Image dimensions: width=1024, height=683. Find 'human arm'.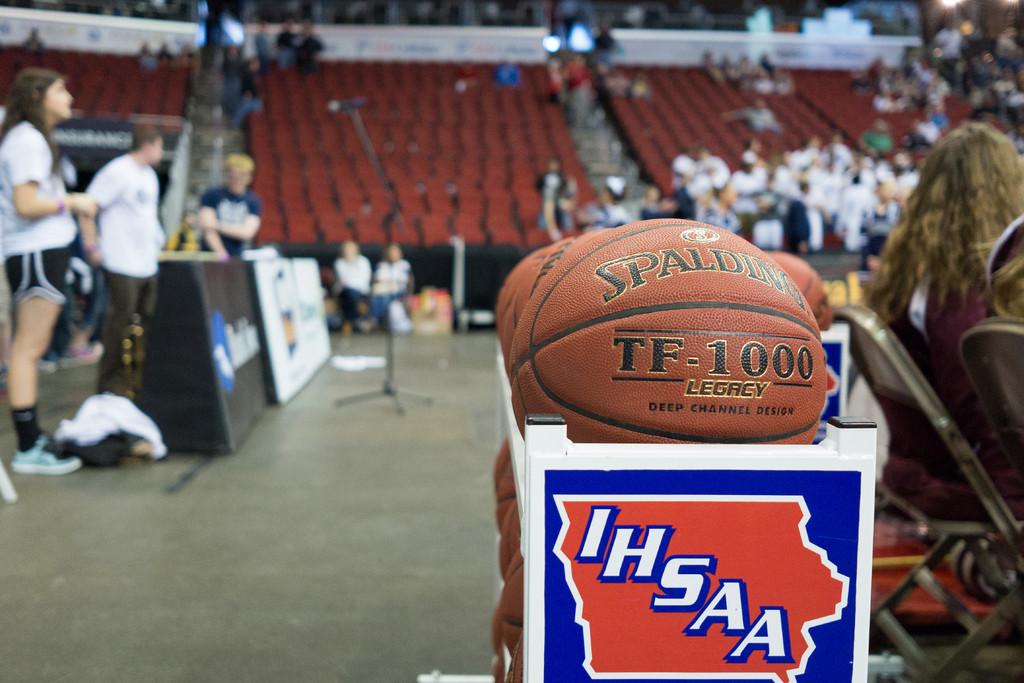
locate(3, 126, 100, 220).
